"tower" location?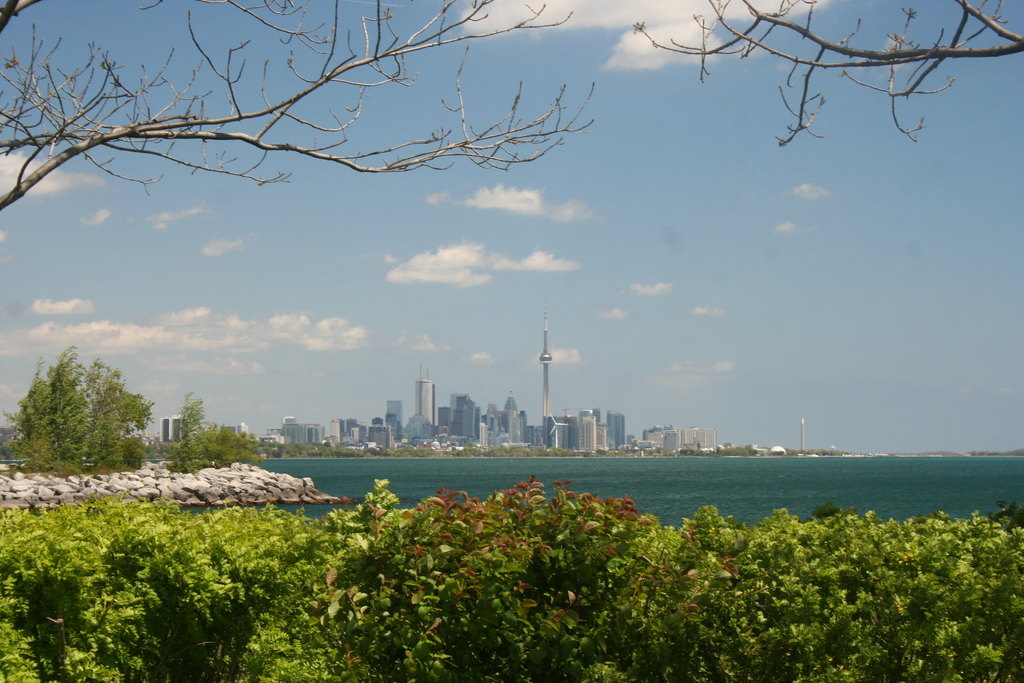
<box>385,402,399,425</box>
